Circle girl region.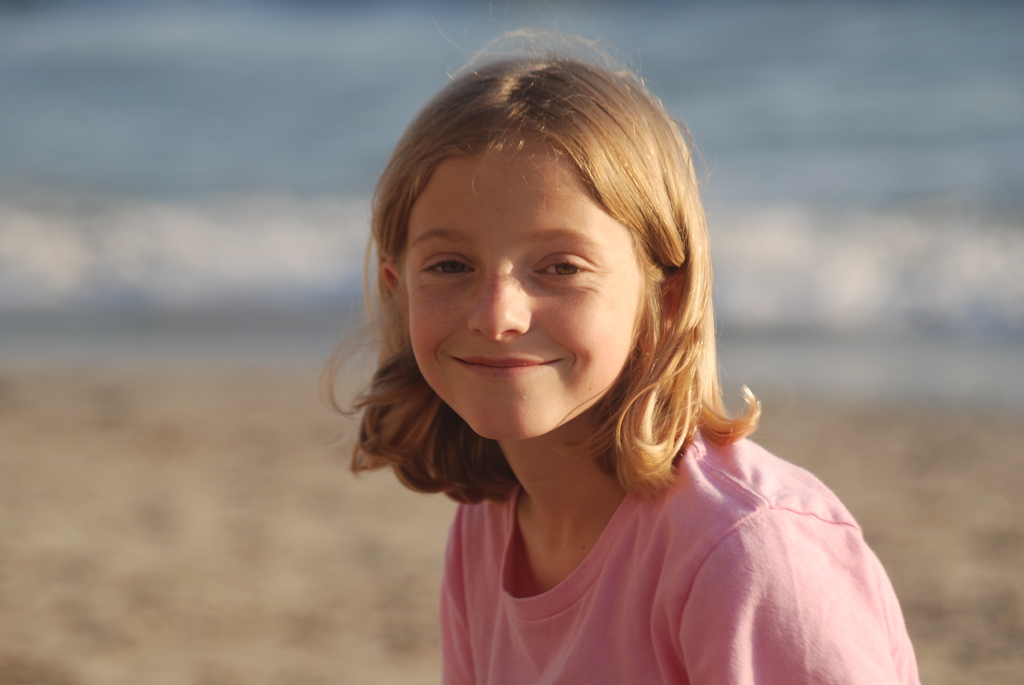
Region: [x1=316, y1=0, x2=922, y2=684].
